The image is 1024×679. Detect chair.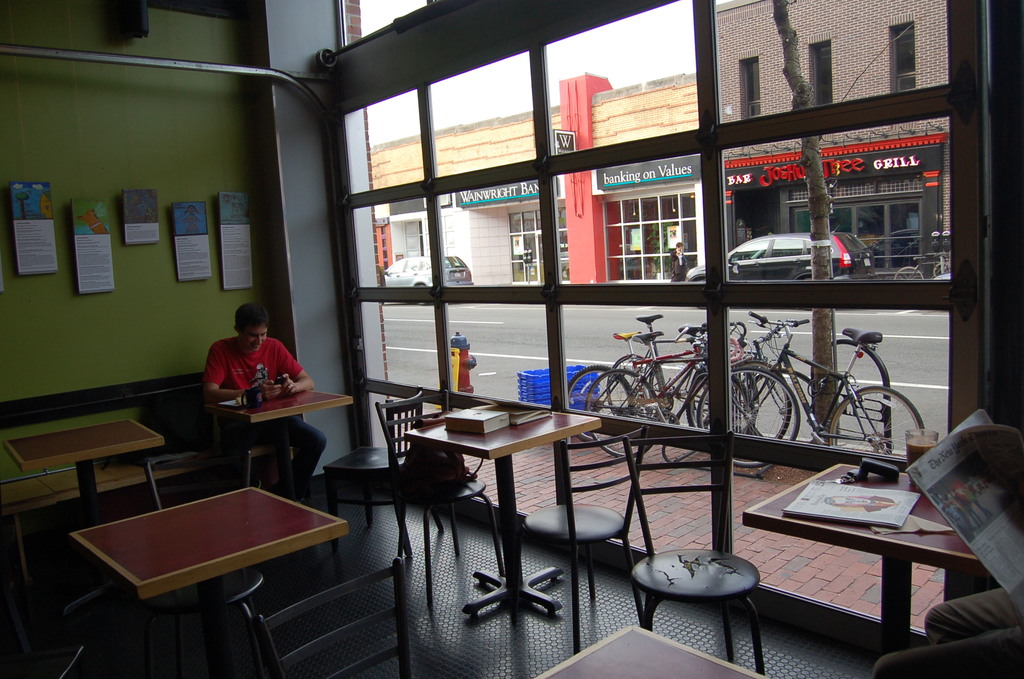
Detection: <bbox>606, 434, 769, 672</bbox>.
